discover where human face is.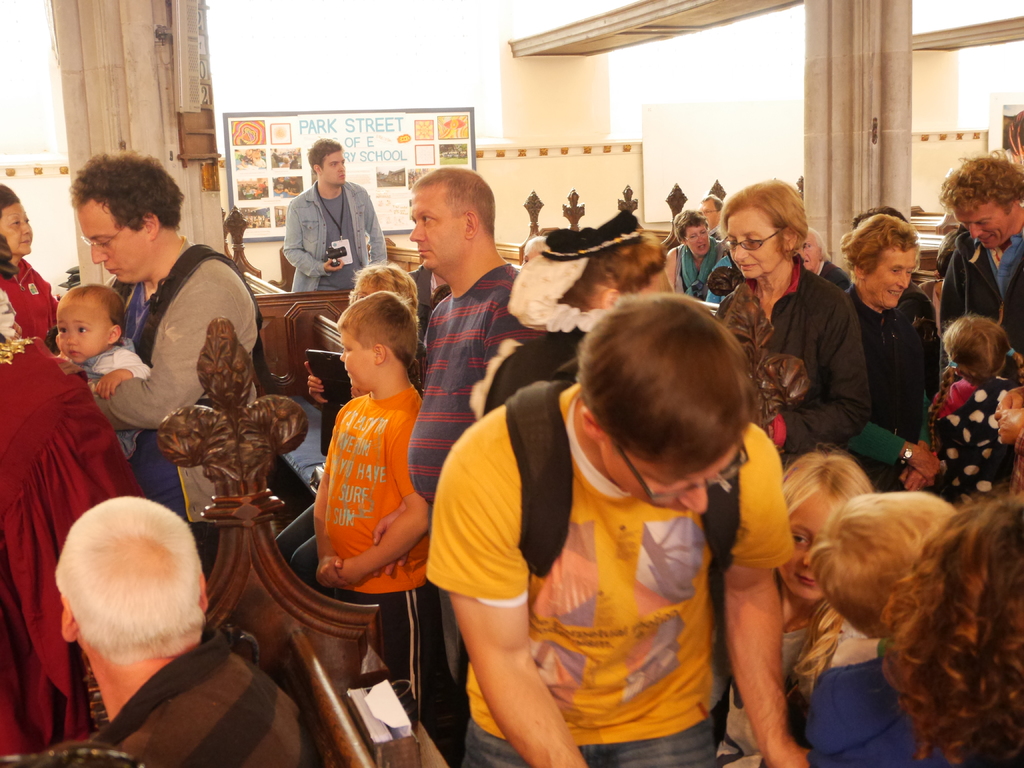
Discovered at bbox(799, 234, 820, 274).
